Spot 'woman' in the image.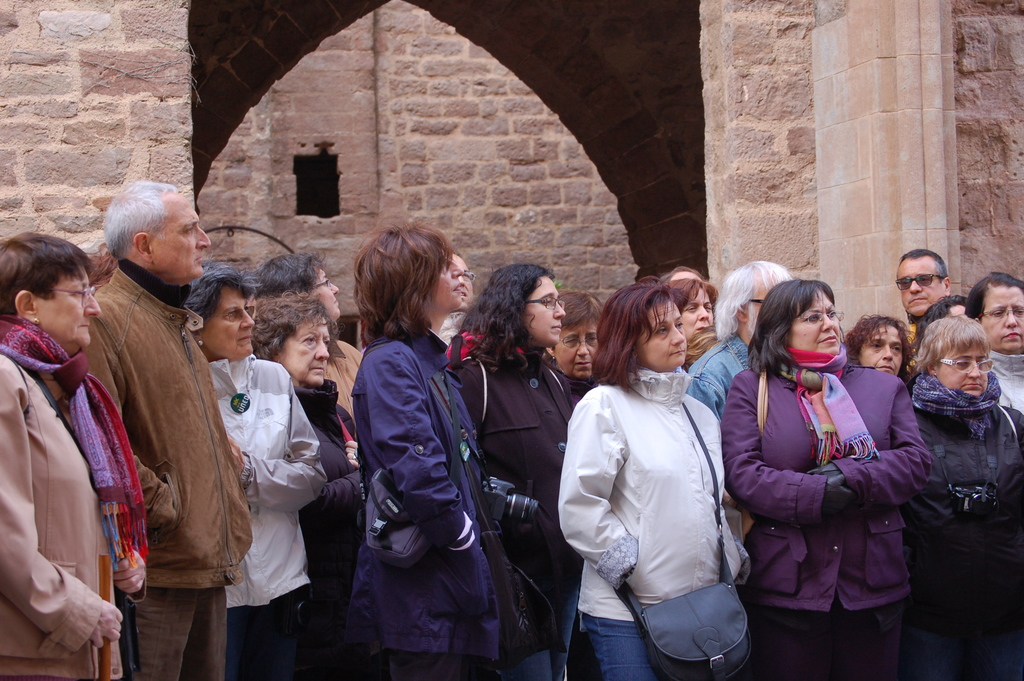
'woman' found at rect(900, 315, 1023, 680).
